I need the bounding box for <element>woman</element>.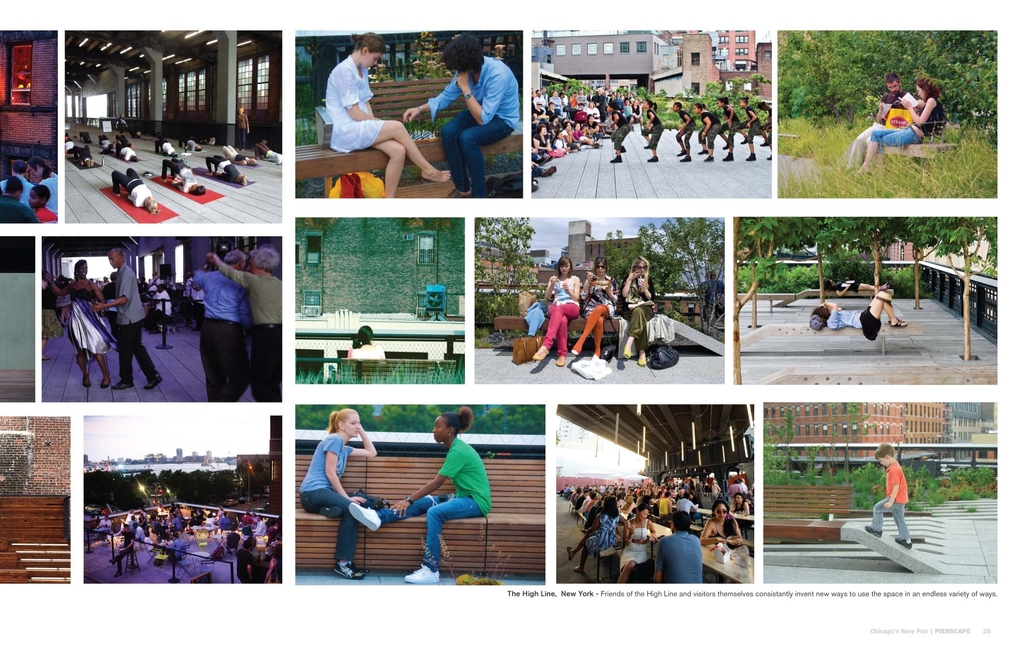
Here it is: pyautogui.locateOnScreen(737, 478, 746, 495).
